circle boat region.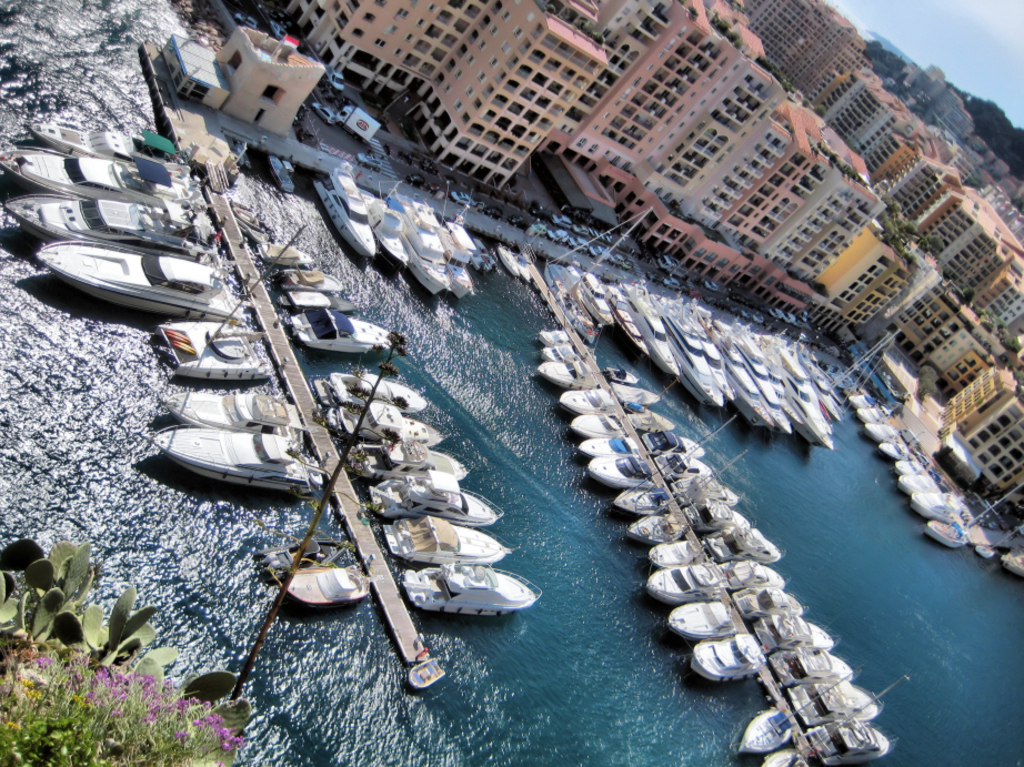
Region: [x1=533, y1=325, x2=574, y2=344].
